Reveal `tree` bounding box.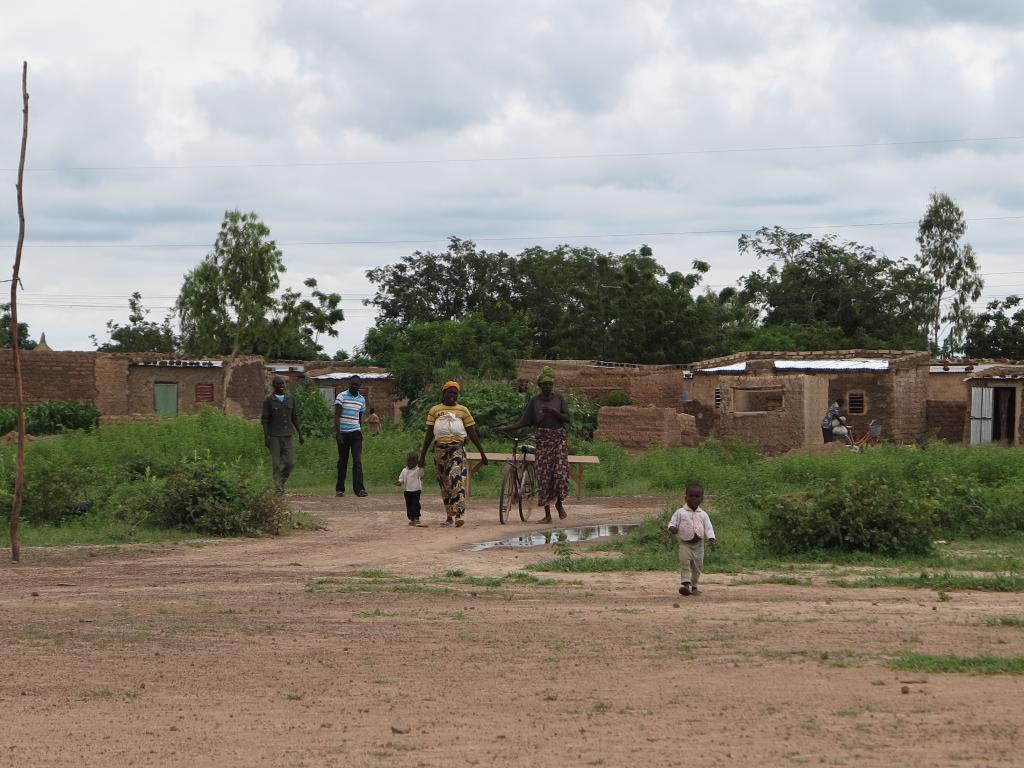
Revealed: rect(207, 210, 282, 358).
